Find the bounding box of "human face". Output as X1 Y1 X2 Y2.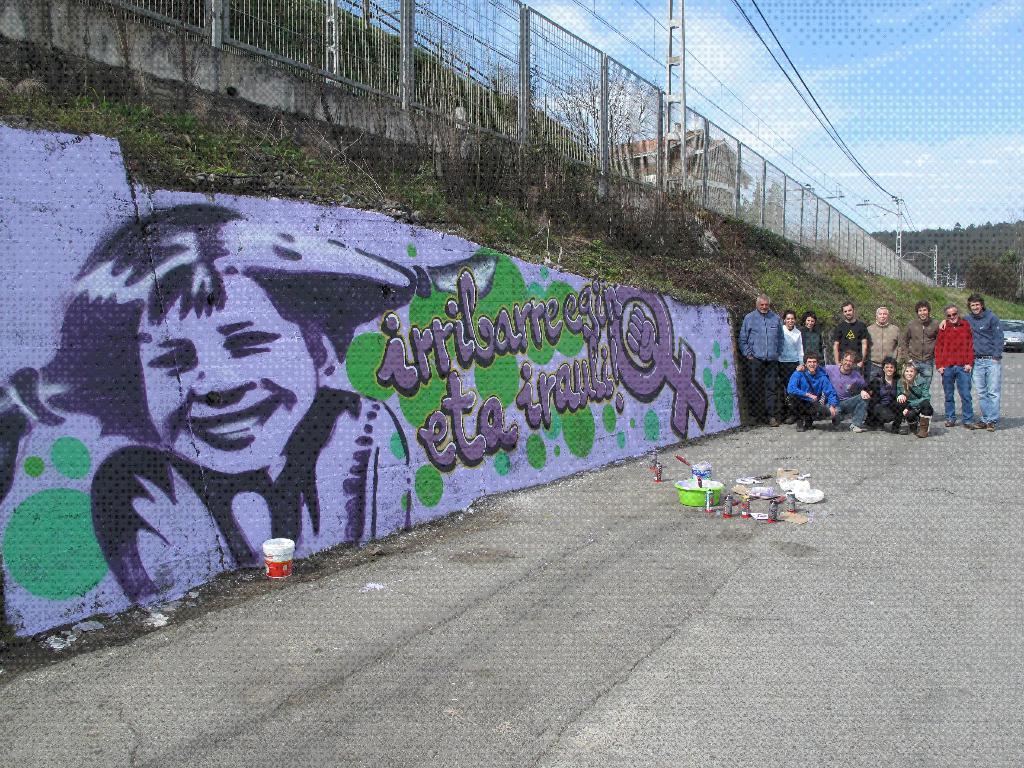
904 367 915 379.
